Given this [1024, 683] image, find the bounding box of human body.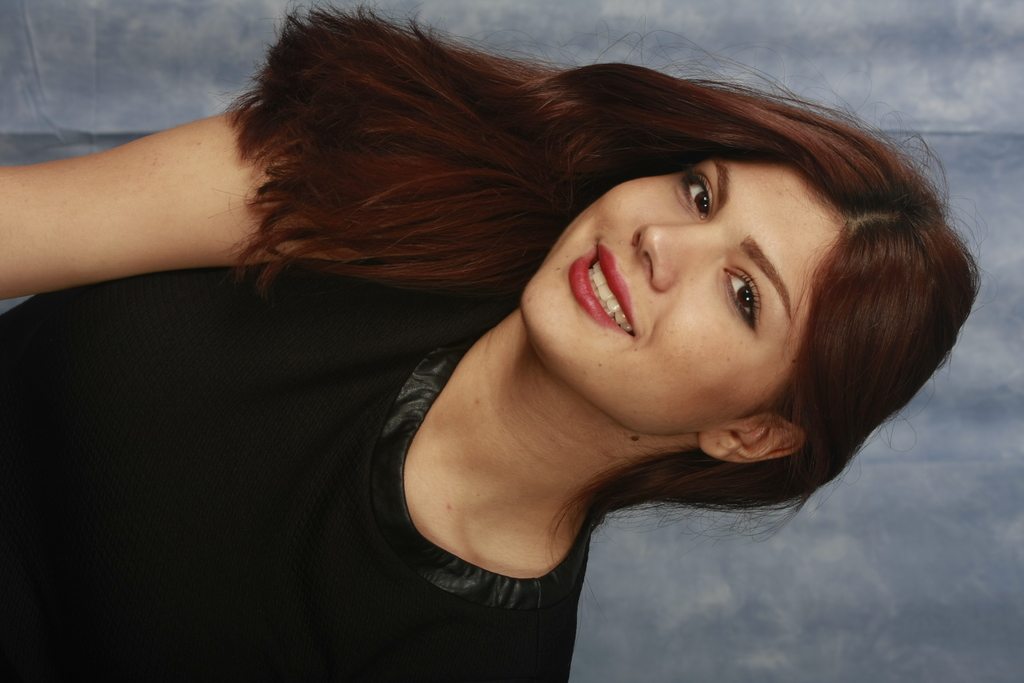
(0, 0, 984, 682).
